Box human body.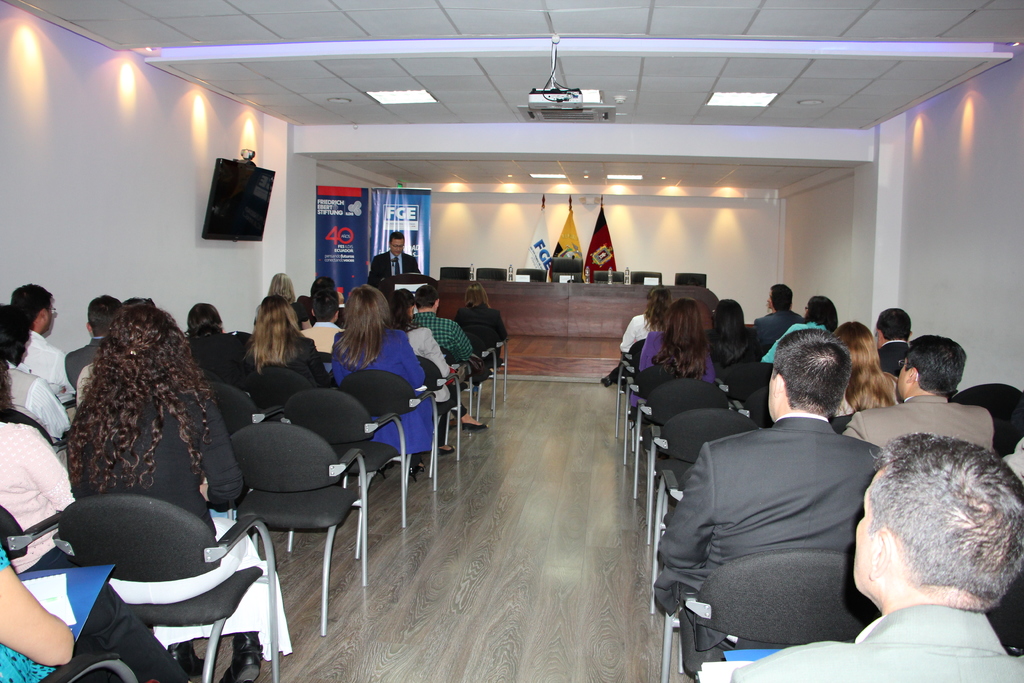
(63,297,287,682).
